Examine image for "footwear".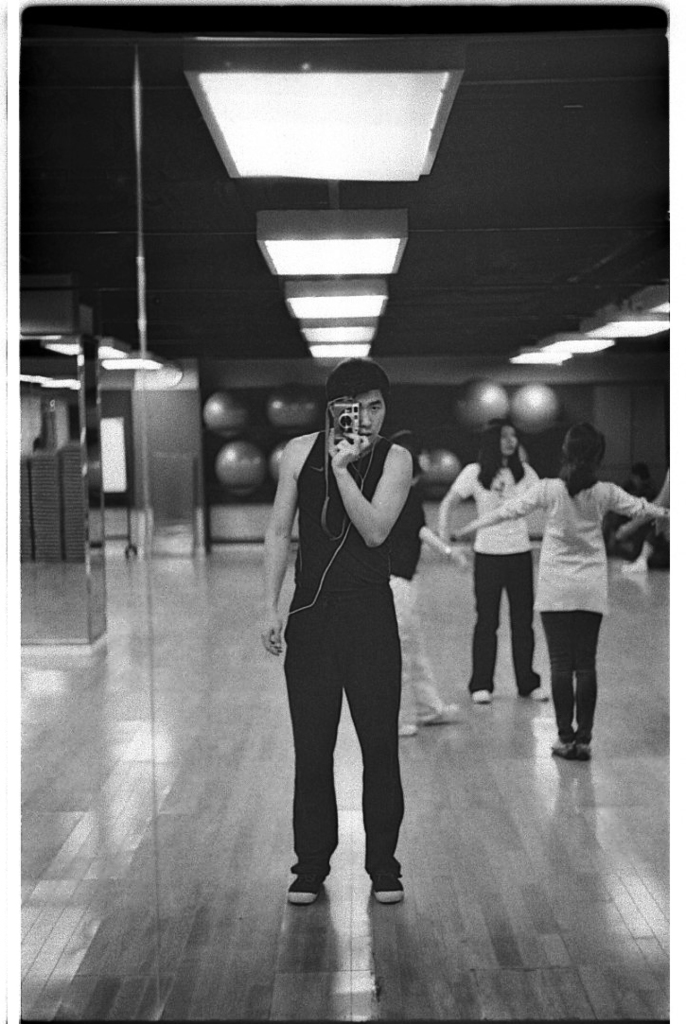
Examination result: [572, 735, 601, 759].
